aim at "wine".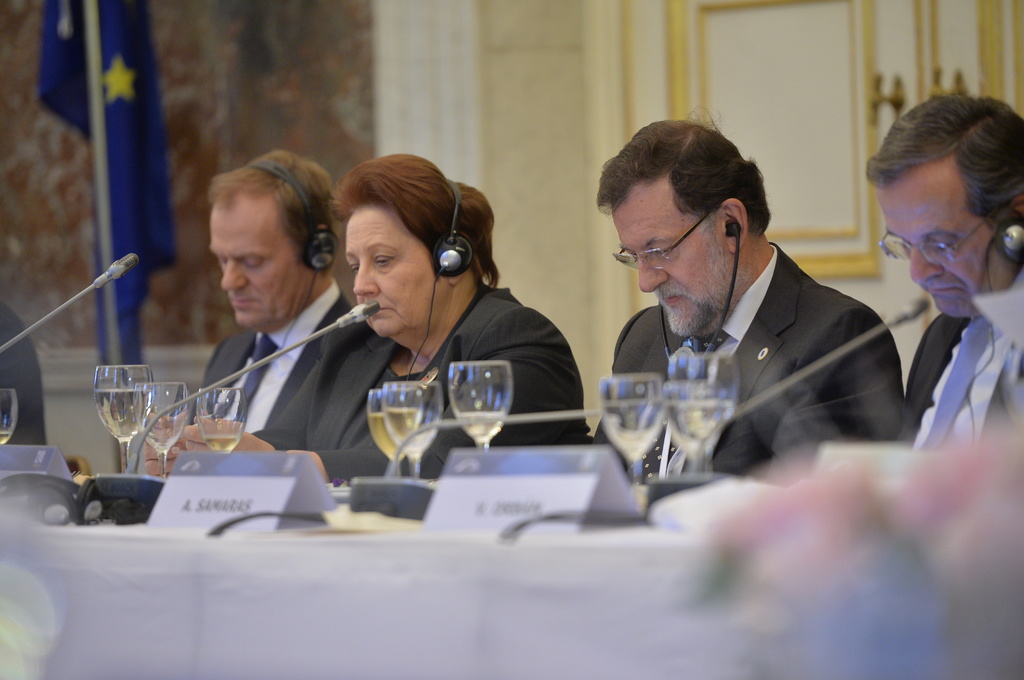
Aimed at pyautogui.locateOnScreen(0, 430, 10, 447).
